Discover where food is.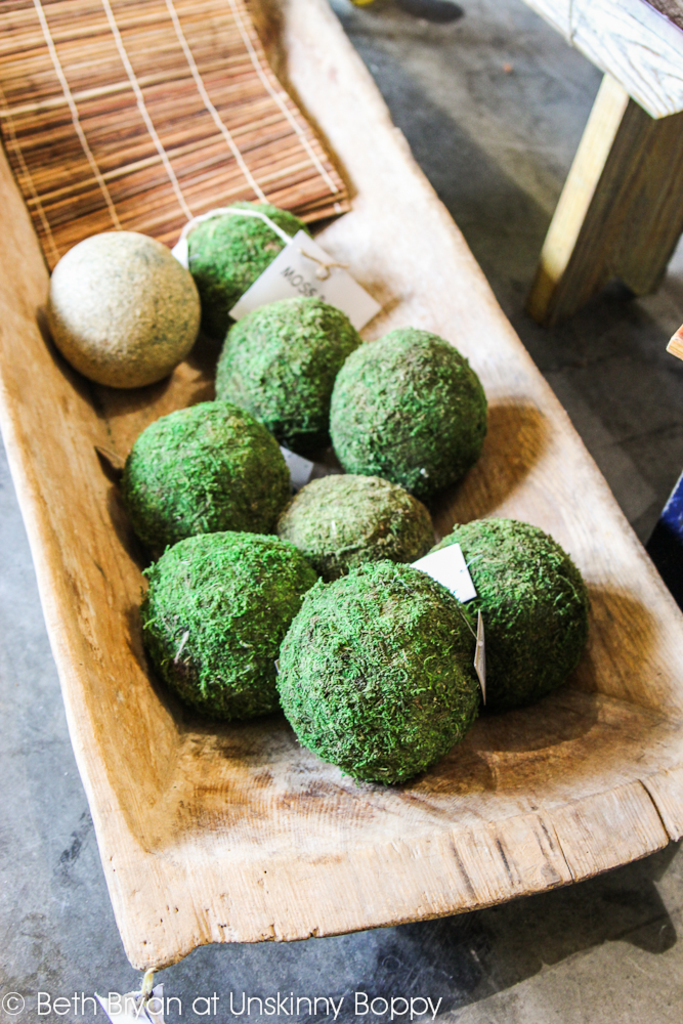
Discovered at locate(119, 402, 295, 555).
